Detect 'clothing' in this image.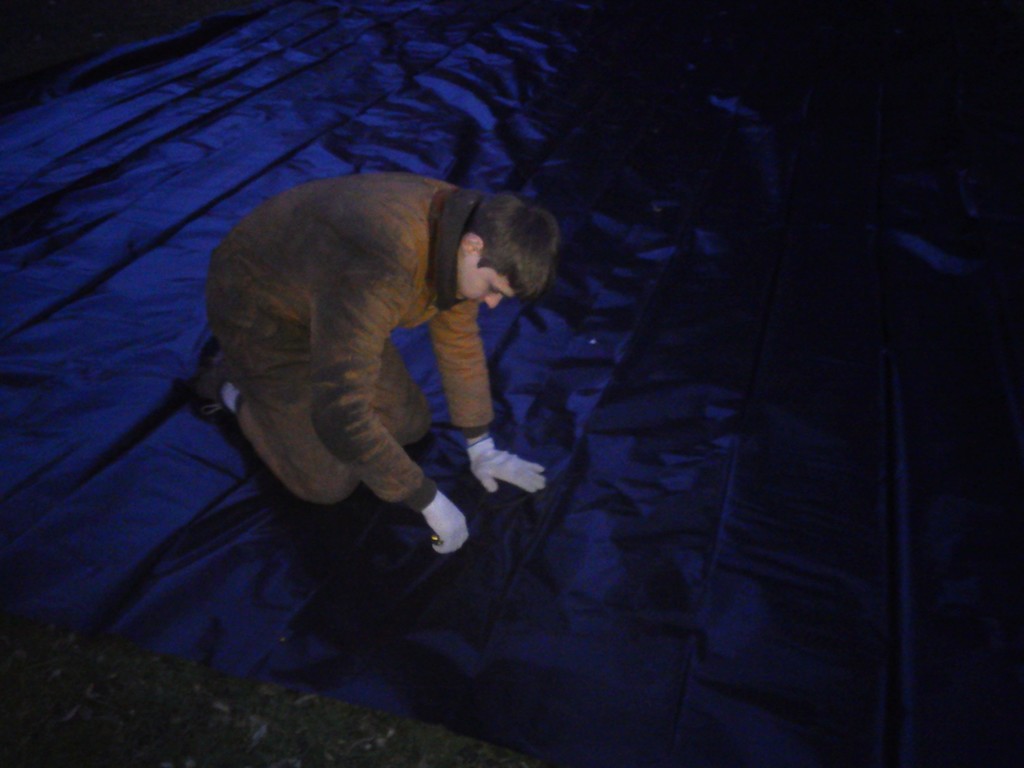
Detection: bbox(198, 170, 552, 559).
